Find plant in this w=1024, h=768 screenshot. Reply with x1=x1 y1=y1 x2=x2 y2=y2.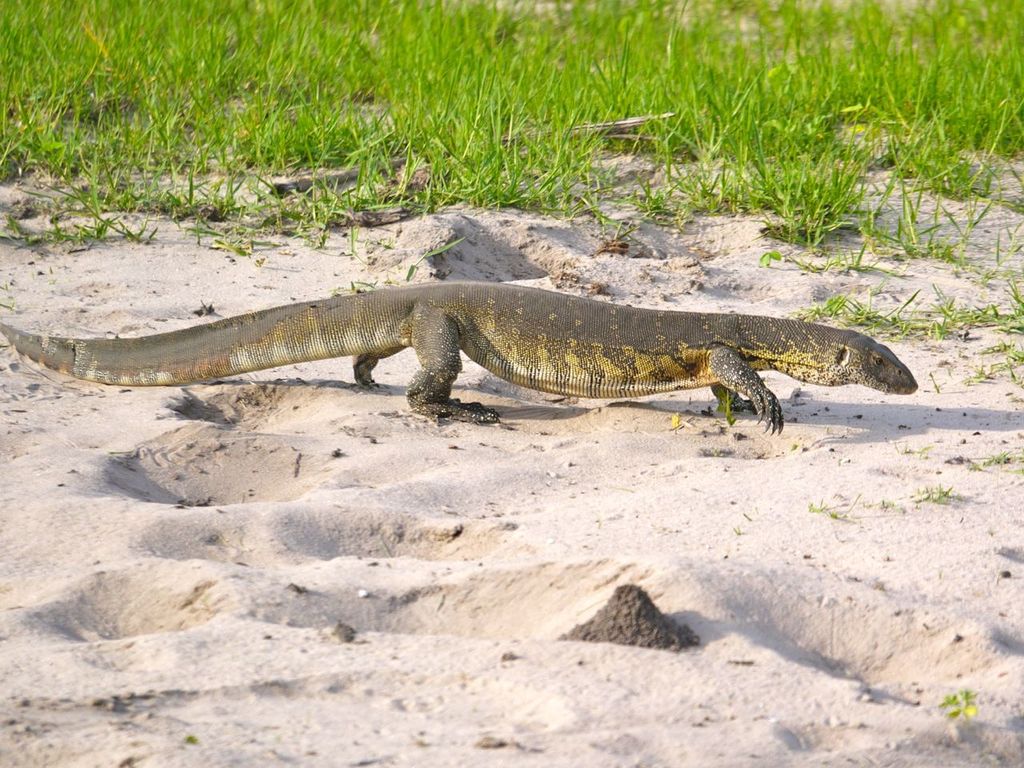
x1=801 y1=498 x2=845 y2=522.
